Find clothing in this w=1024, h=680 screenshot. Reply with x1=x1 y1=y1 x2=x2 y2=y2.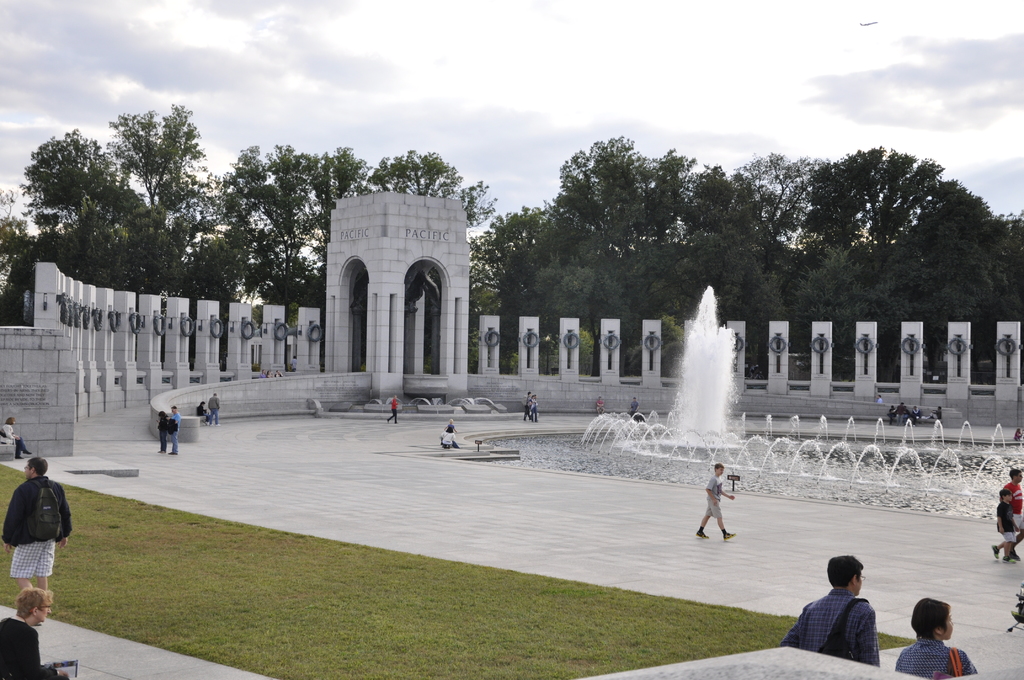
x1=0 y1=421 x2=26 y2=460.
